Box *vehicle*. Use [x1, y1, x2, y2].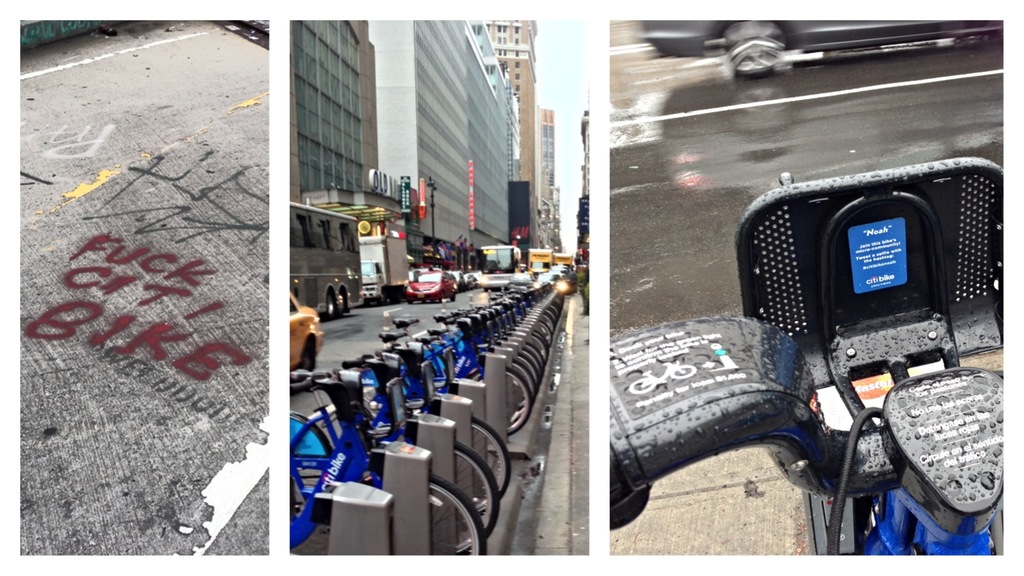
[552, 251, 573, 268].
